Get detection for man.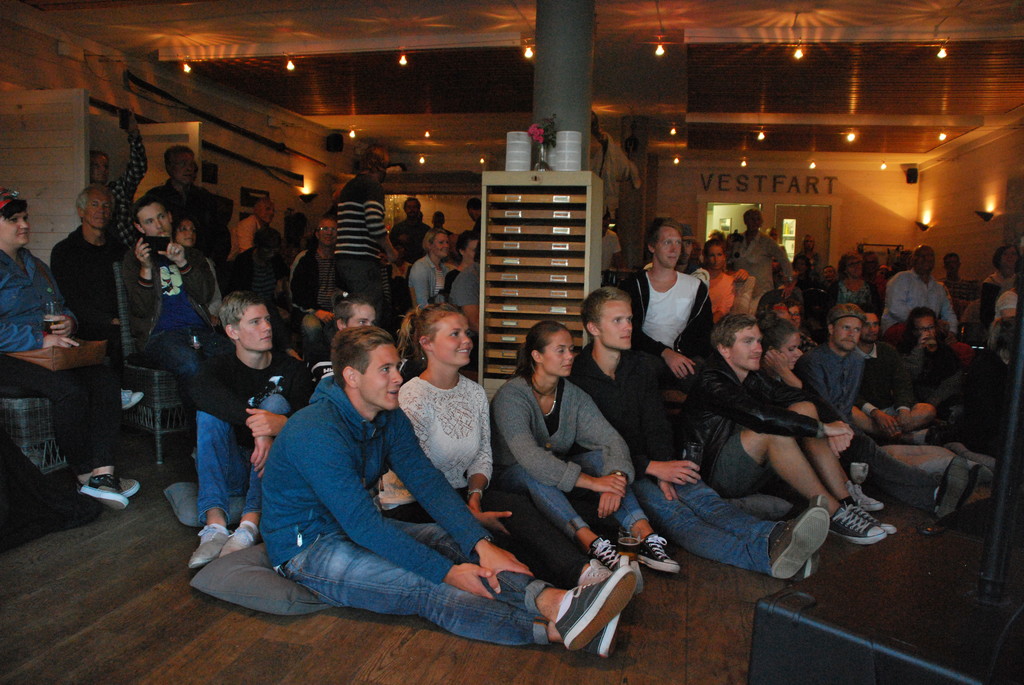
Detection: pyautogui.locateOnScreen(321, 155, 397, 317).
